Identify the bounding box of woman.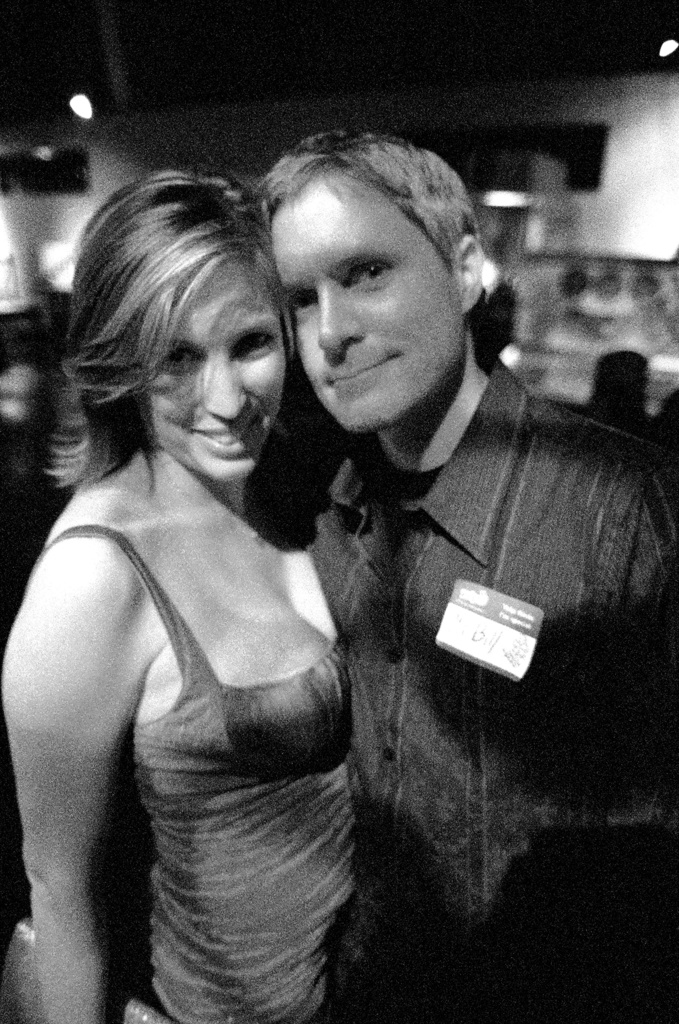
bbox=(14, 291, 391, 993).
